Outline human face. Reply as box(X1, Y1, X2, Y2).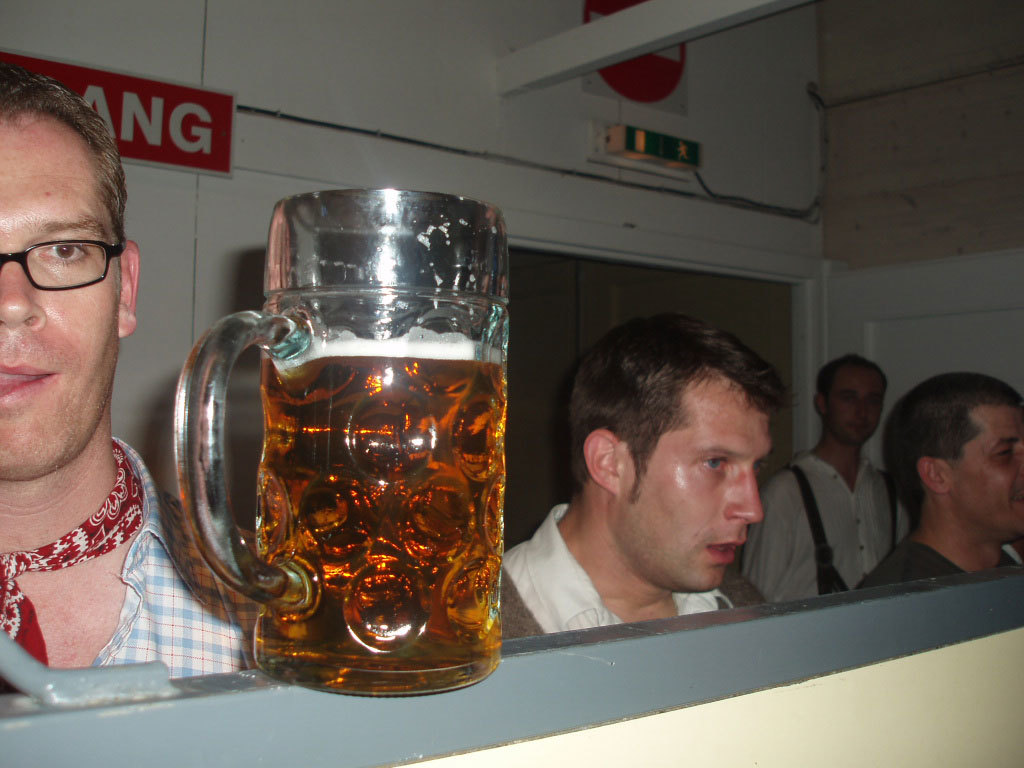
box(824, 371, 886, 445).
